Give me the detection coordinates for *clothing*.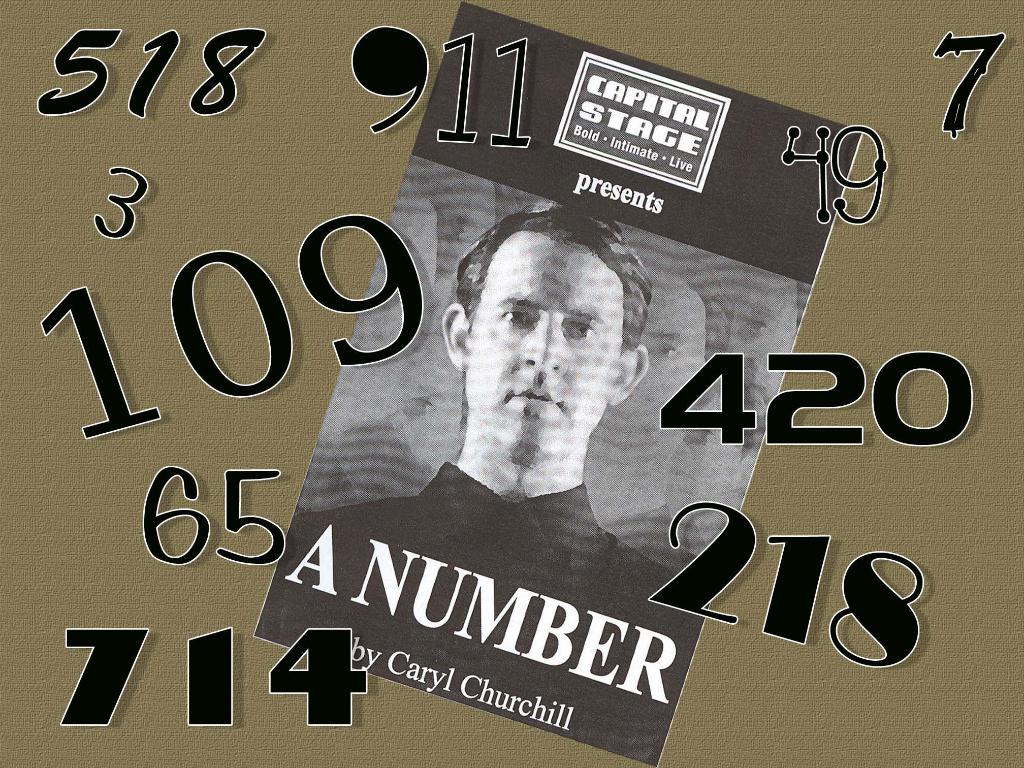
box(284, 457, 717, 628).
